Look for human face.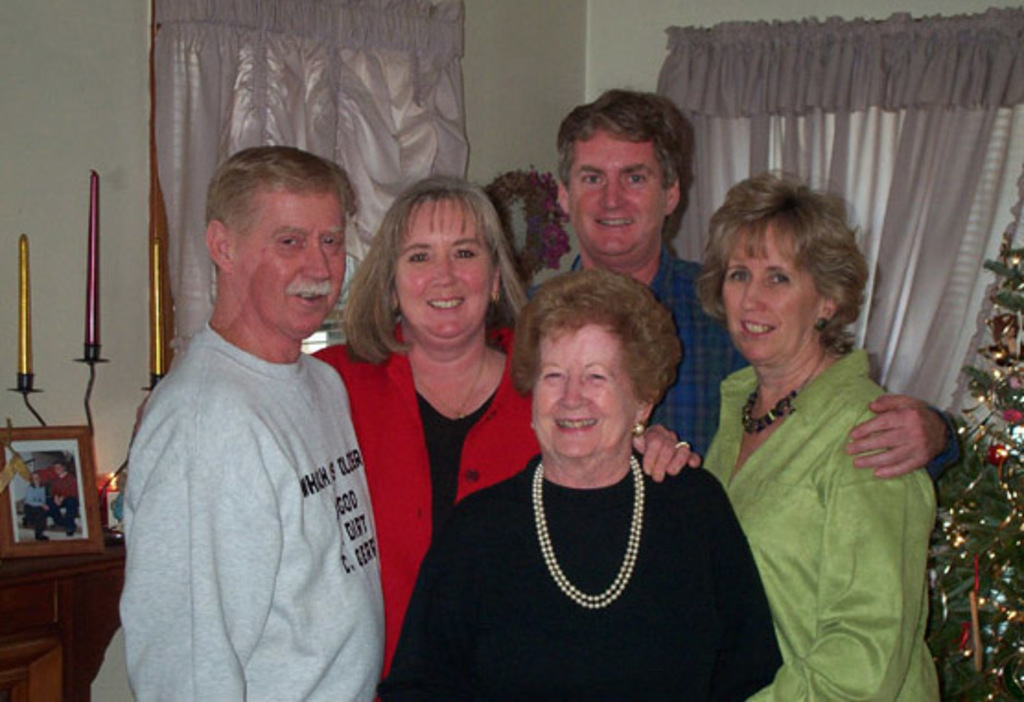
Found: (x1=565, y1=131, x2=663, y2=256).
